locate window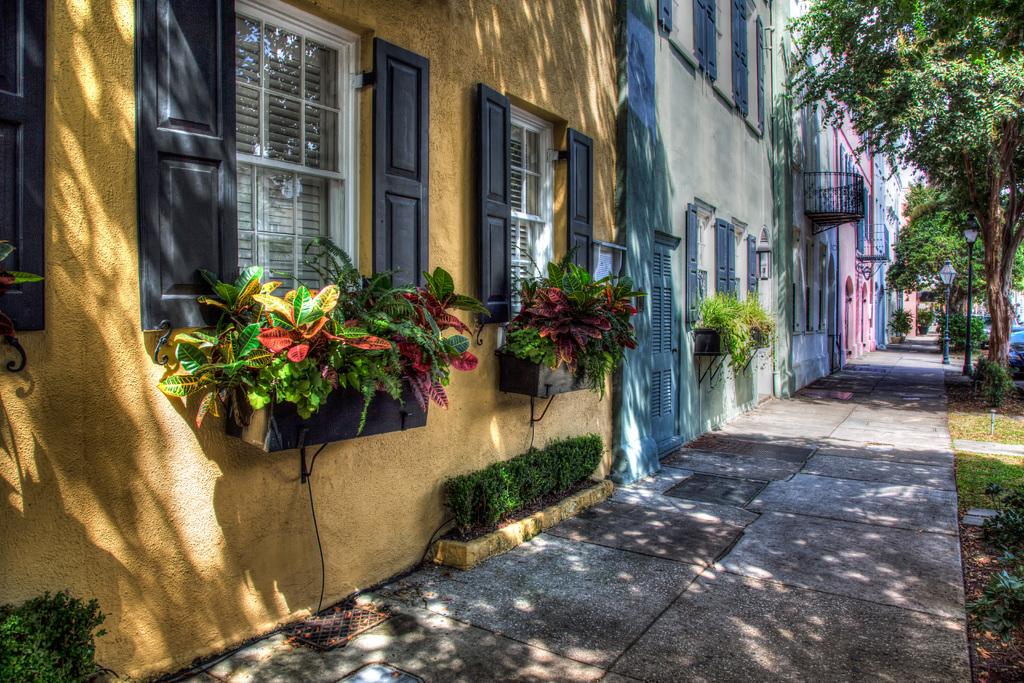
BBox(645, 0, 678, 40)
